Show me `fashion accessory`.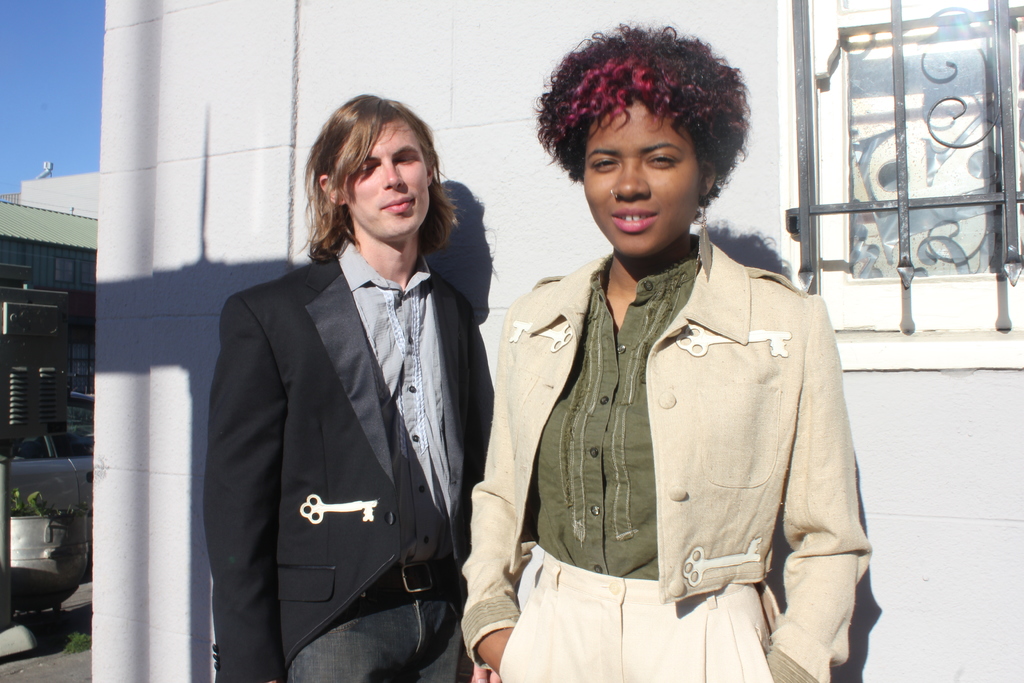
`fashion accessory` is here: bbox(608, 186, 621, 201).
